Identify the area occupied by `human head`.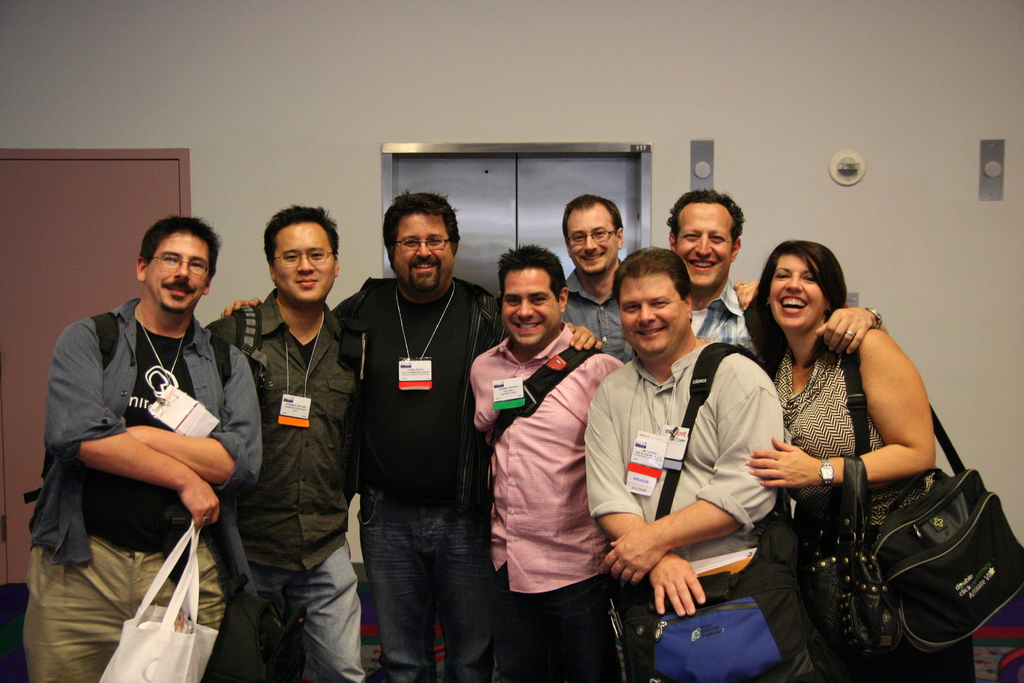
Area: {"x1": 559, "y1": 195, "x2": 624, "y2": 281}.
